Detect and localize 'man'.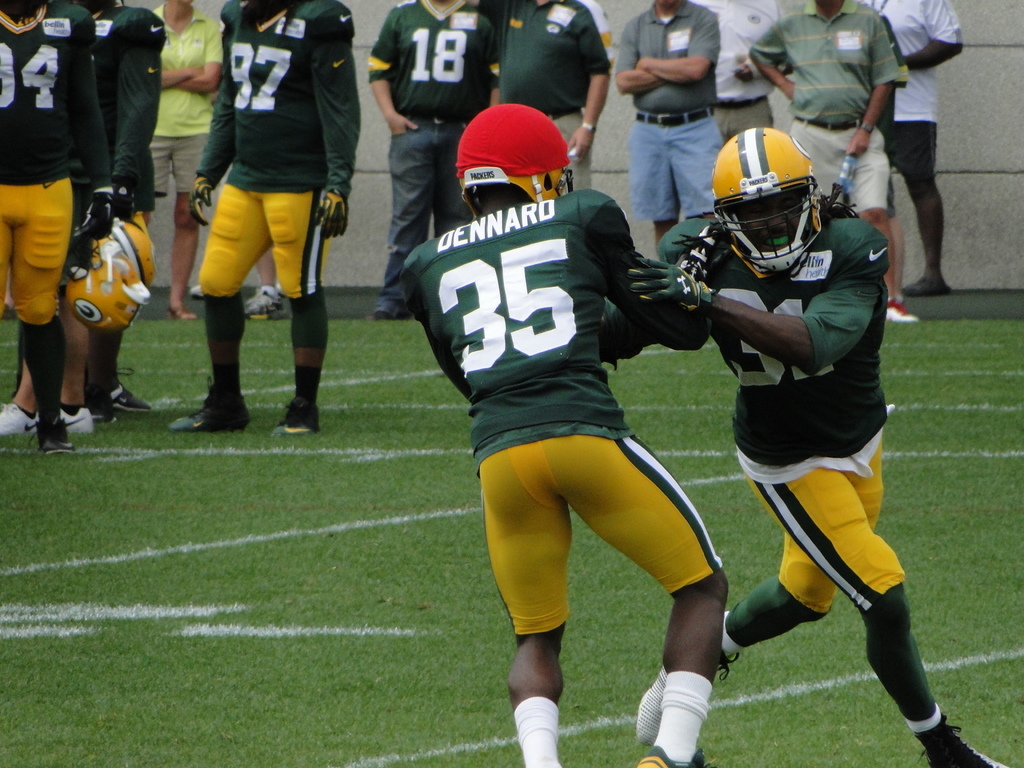
Localized at {"x1": 746, "y1": 0, "x2": 916, "y2": 323}.
